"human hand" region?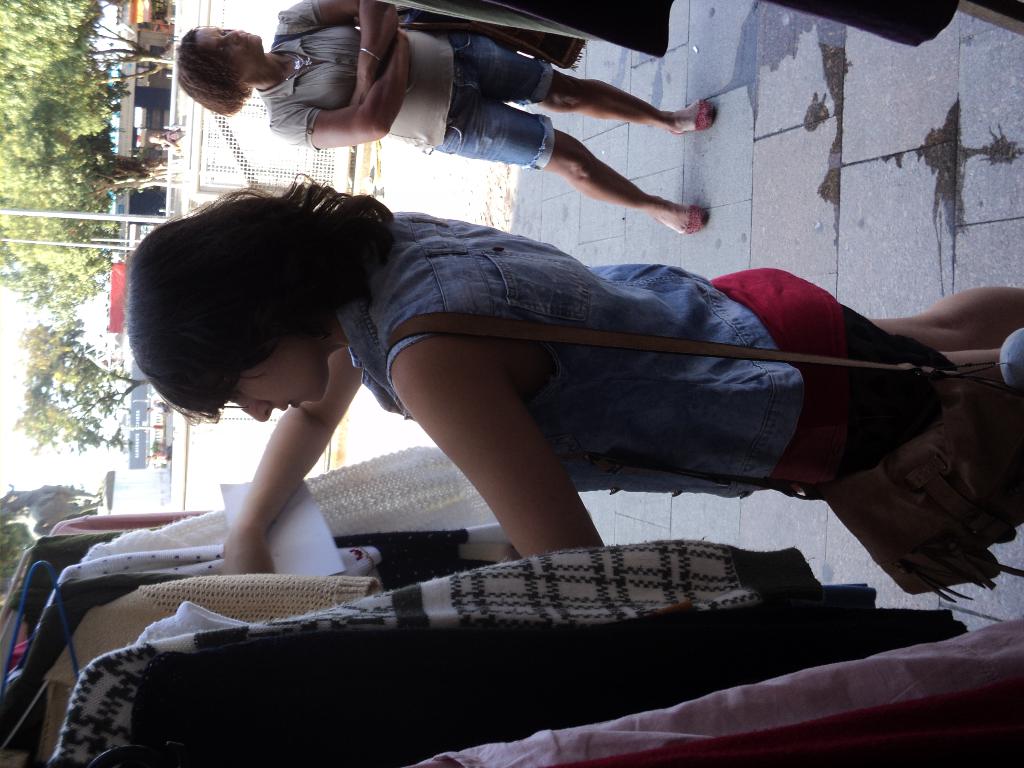
crop(217, 533, 278, 577)
